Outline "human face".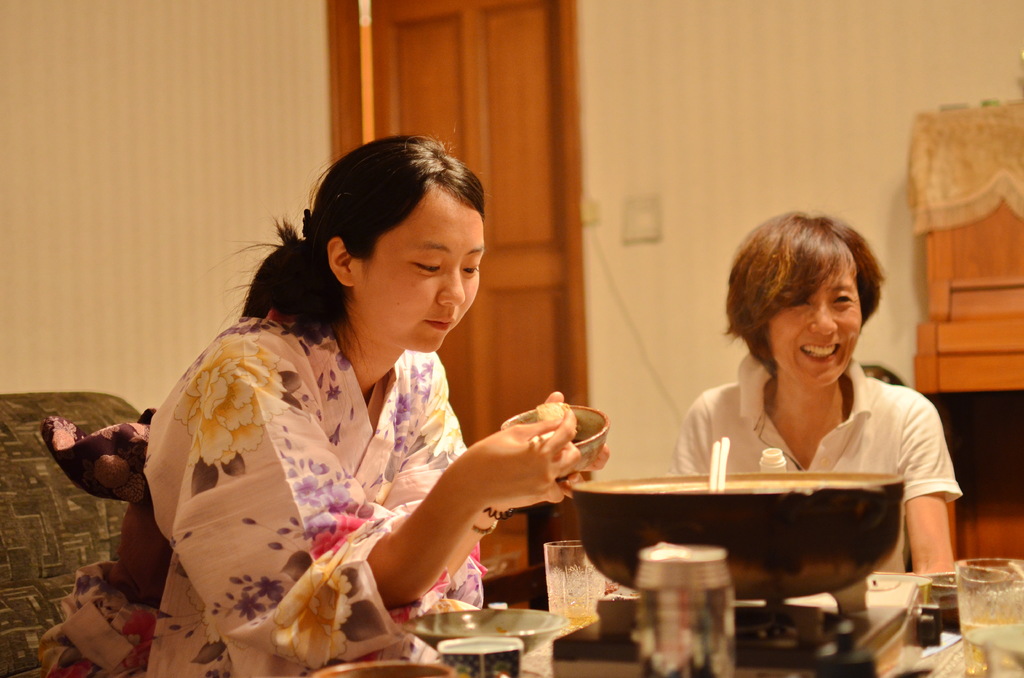
Outline: [366, 190, 488, 359].
